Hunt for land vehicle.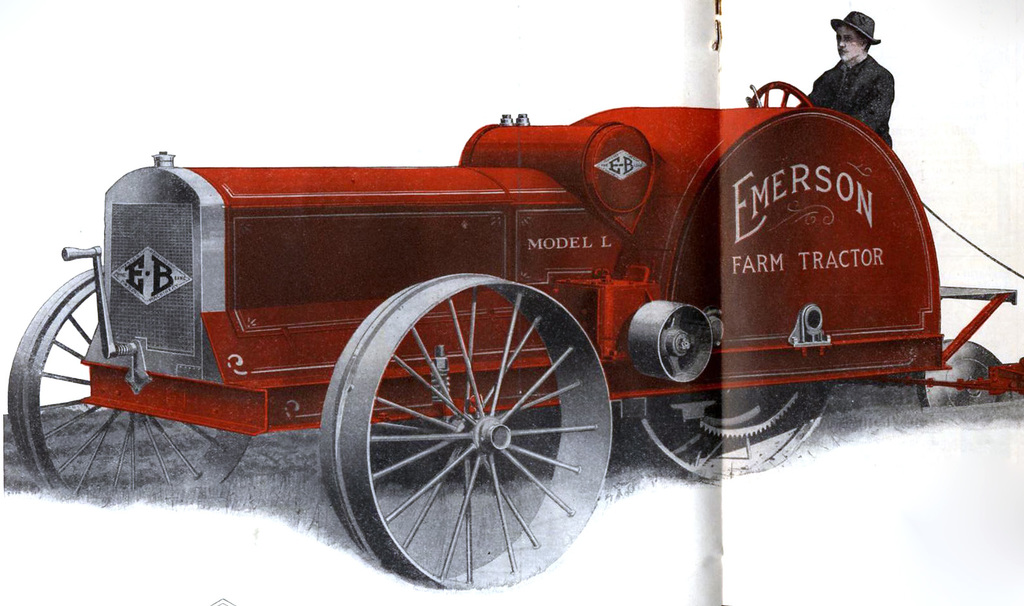
Hunted down at rect(0, 68, 938, 580).
